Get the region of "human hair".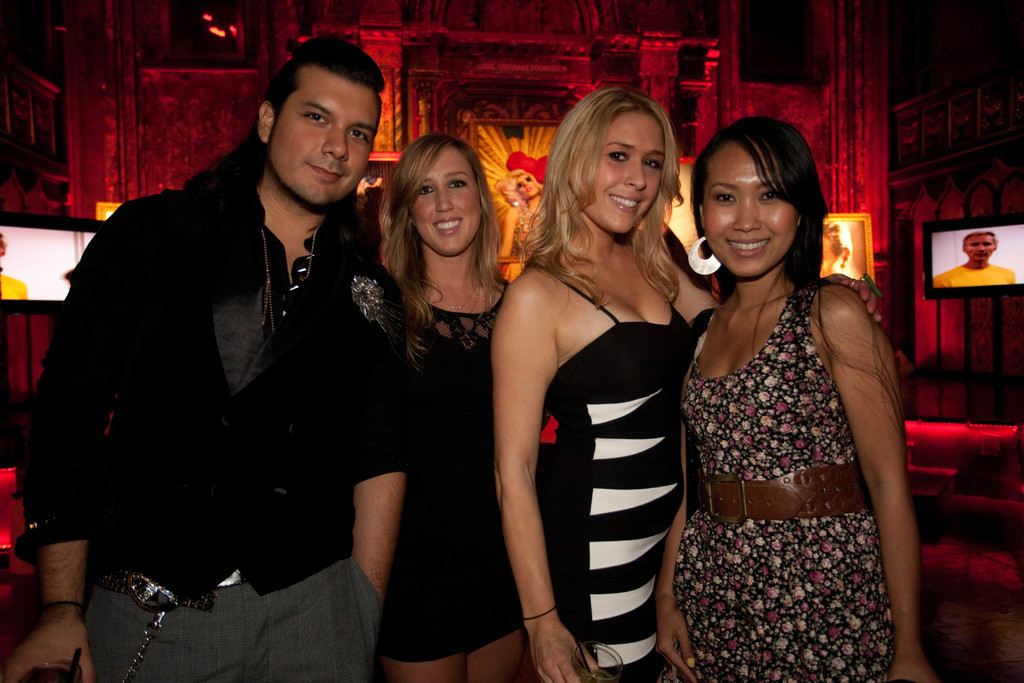
BBox(968, 234, 996, 245).
